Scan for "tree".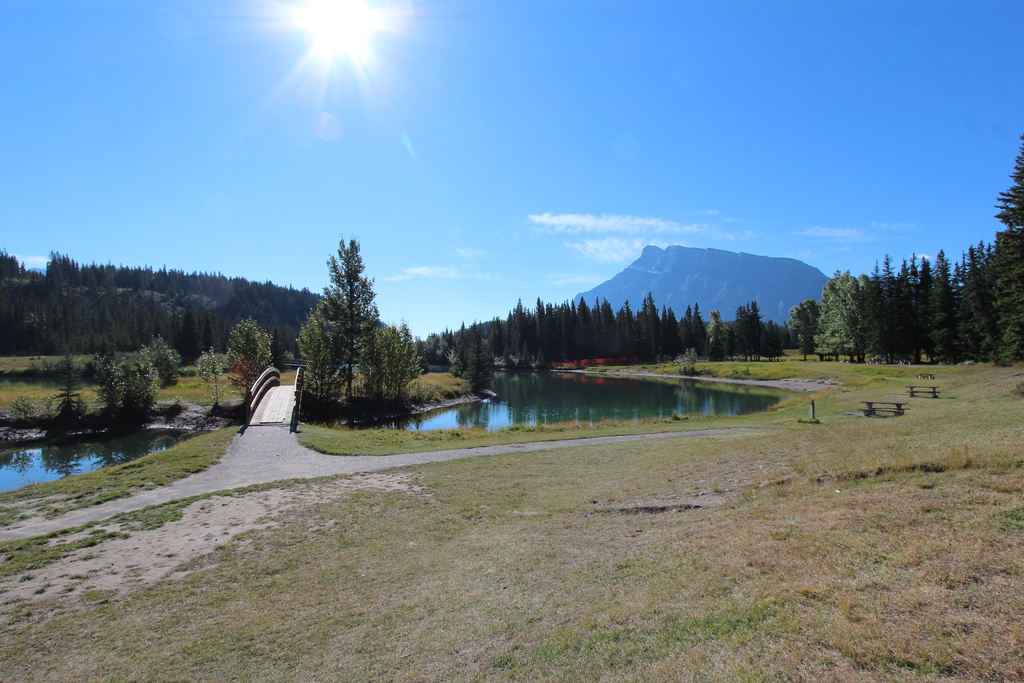
Scan result: 950/251/977/357.
